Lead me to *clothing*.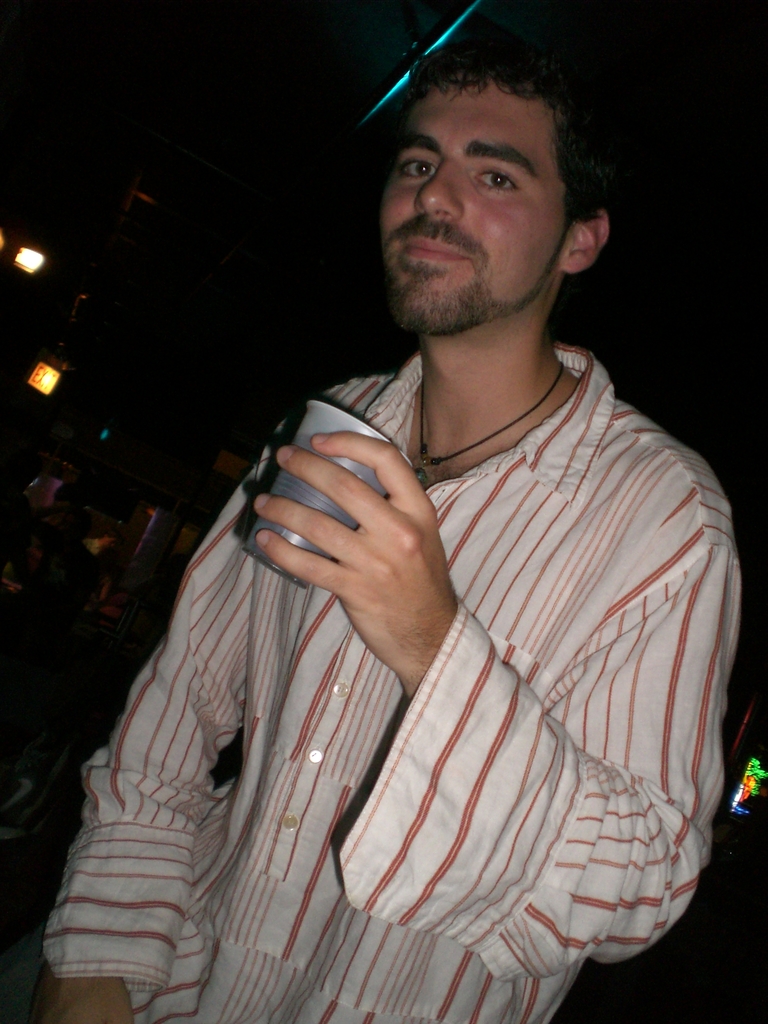
Lead to (46,335,744,1023).
